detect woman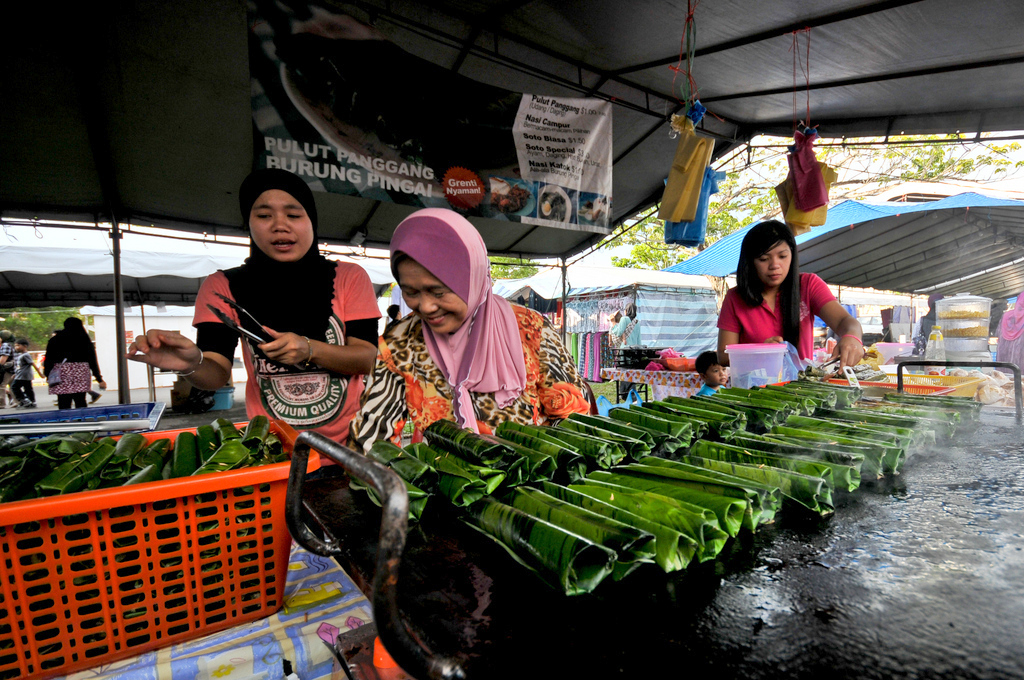
left=341, top=210, right=598, bottom=667
